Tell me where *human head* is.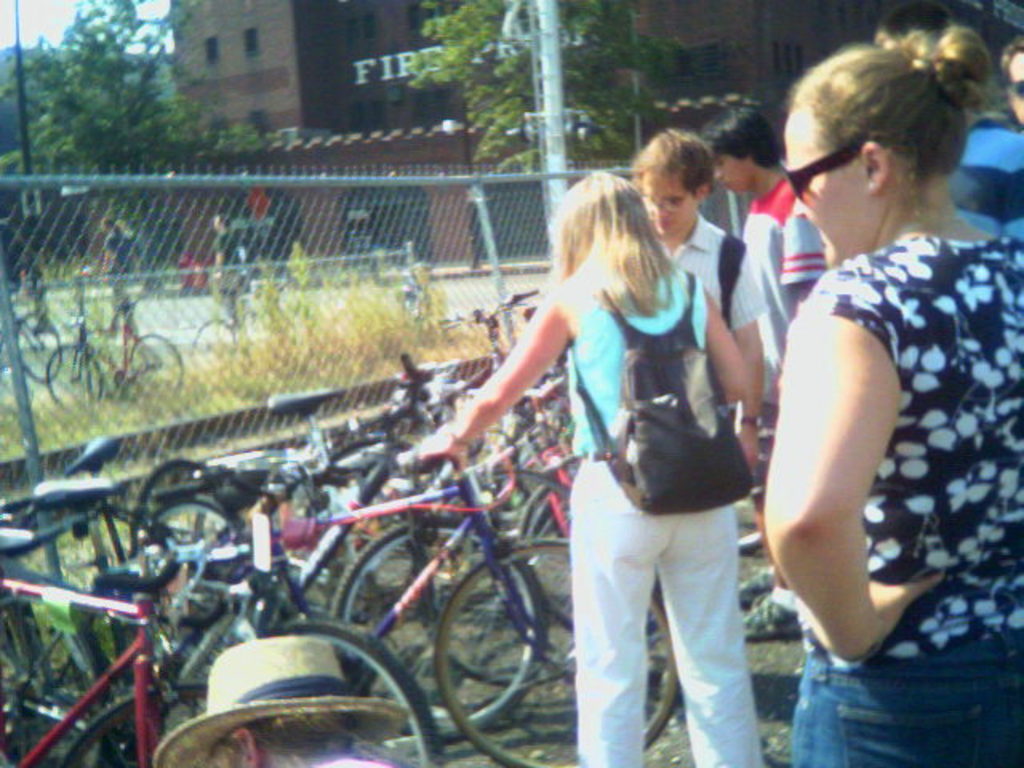
*human head* is at Rect(784, 45, 968, 264).
